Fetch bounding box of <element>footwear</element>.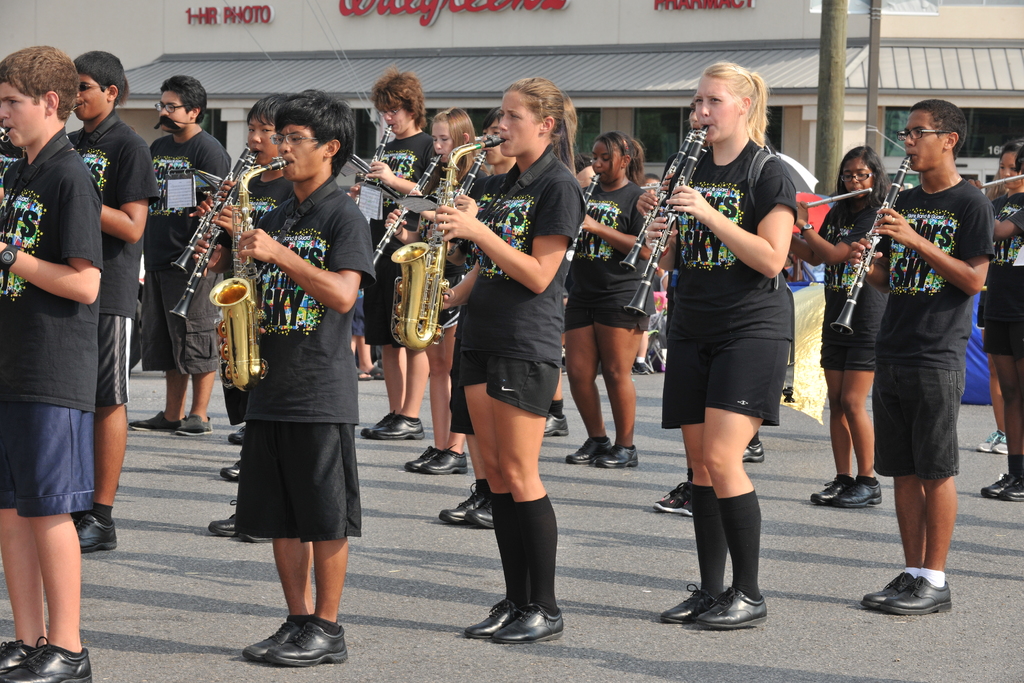
Bbox: 371:415:426:441.
